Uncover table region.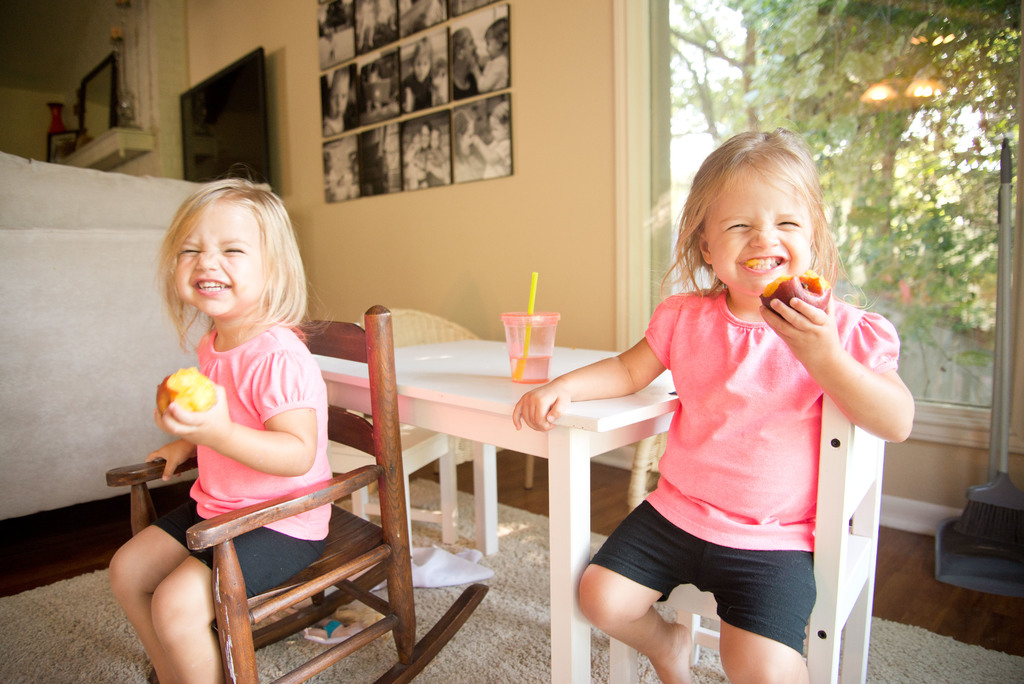
Uncovered: locate(263, 325, 680, 662).
